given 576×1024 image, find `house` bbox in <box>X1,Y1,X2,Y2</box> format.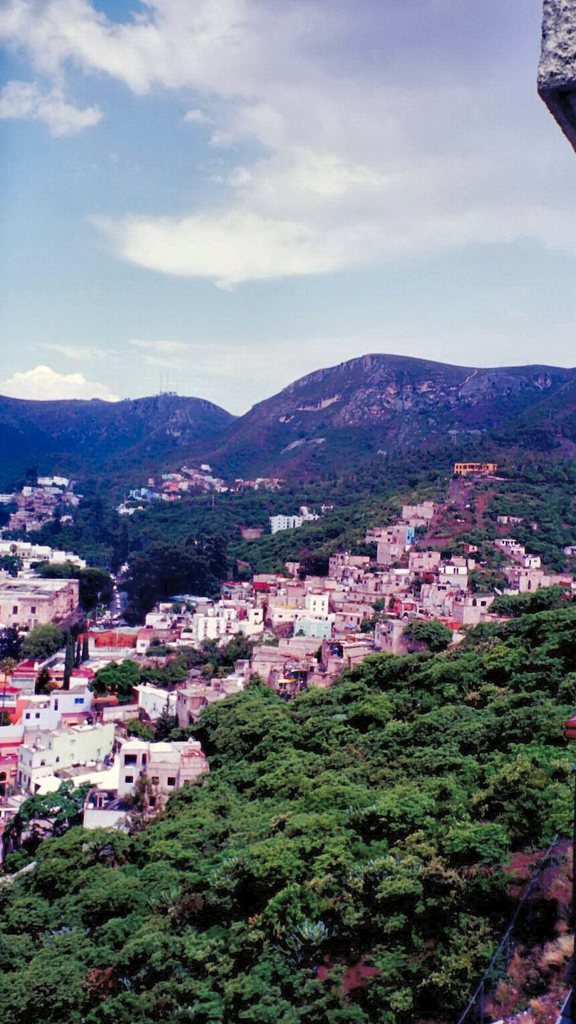
<box>267,640,339,666</box>.
